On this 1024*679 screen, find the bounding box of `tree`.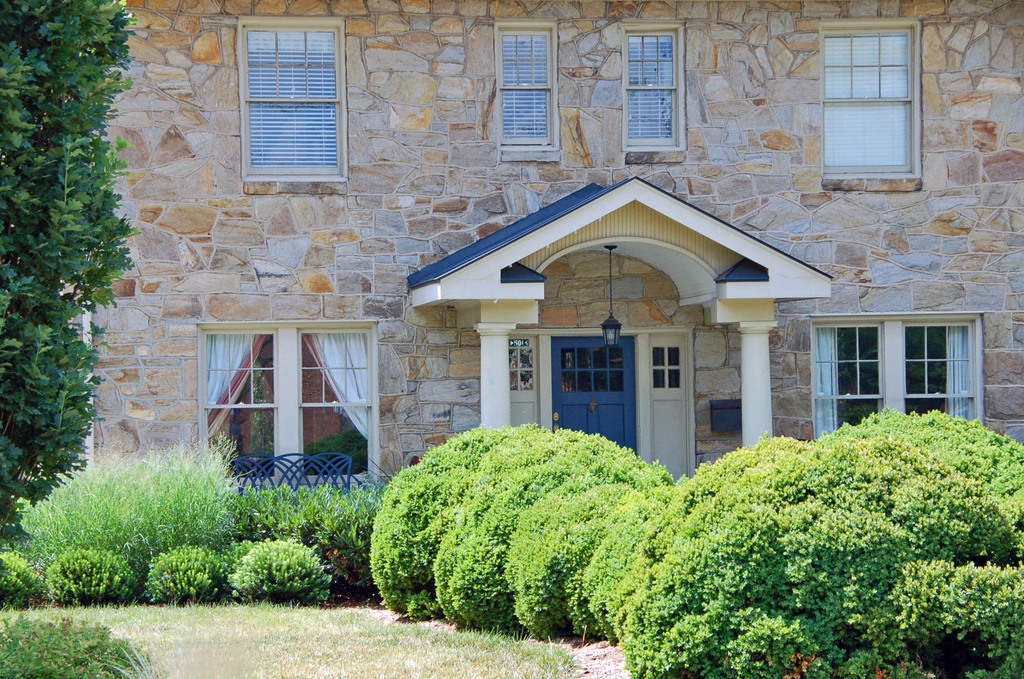
Bounding box: {"left": 0, "top": 0, "right": 144, "bottom": 552}.
